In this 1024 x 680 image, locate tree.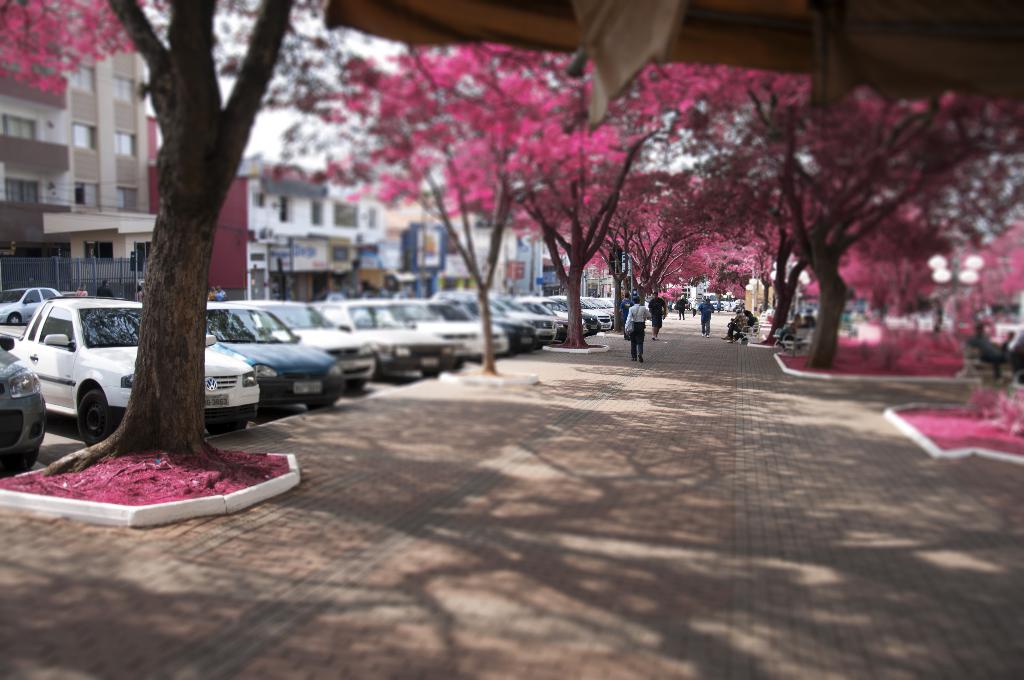
Bounding box: [0, 0, 313, 478].
